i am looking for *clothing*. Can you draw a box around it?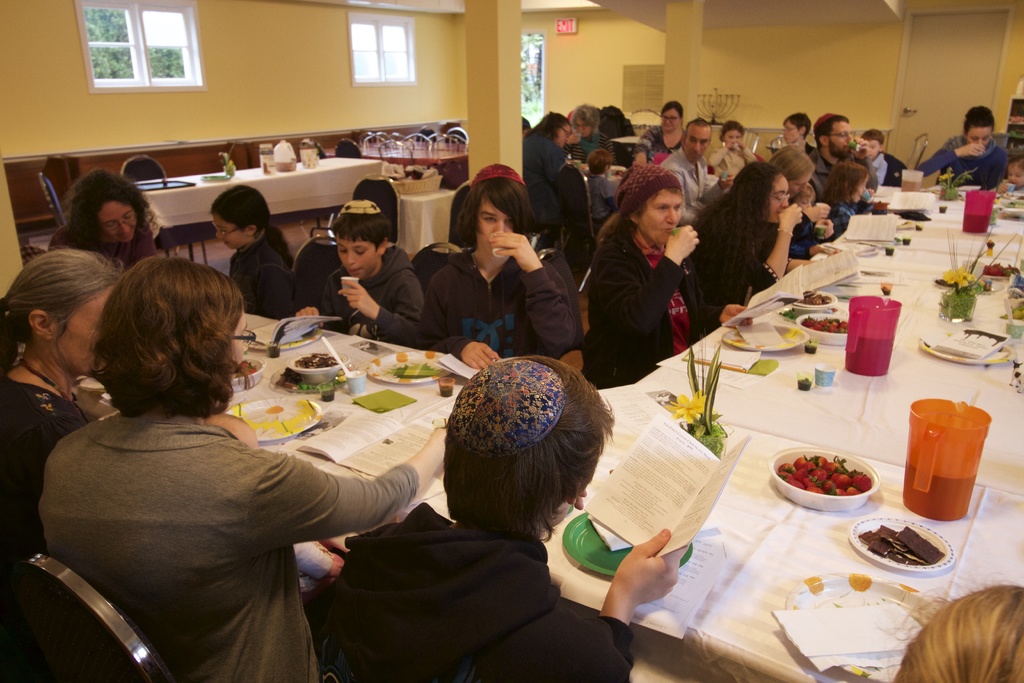
Sure, the bounding box is BBox(1, 320, 387, 677).
